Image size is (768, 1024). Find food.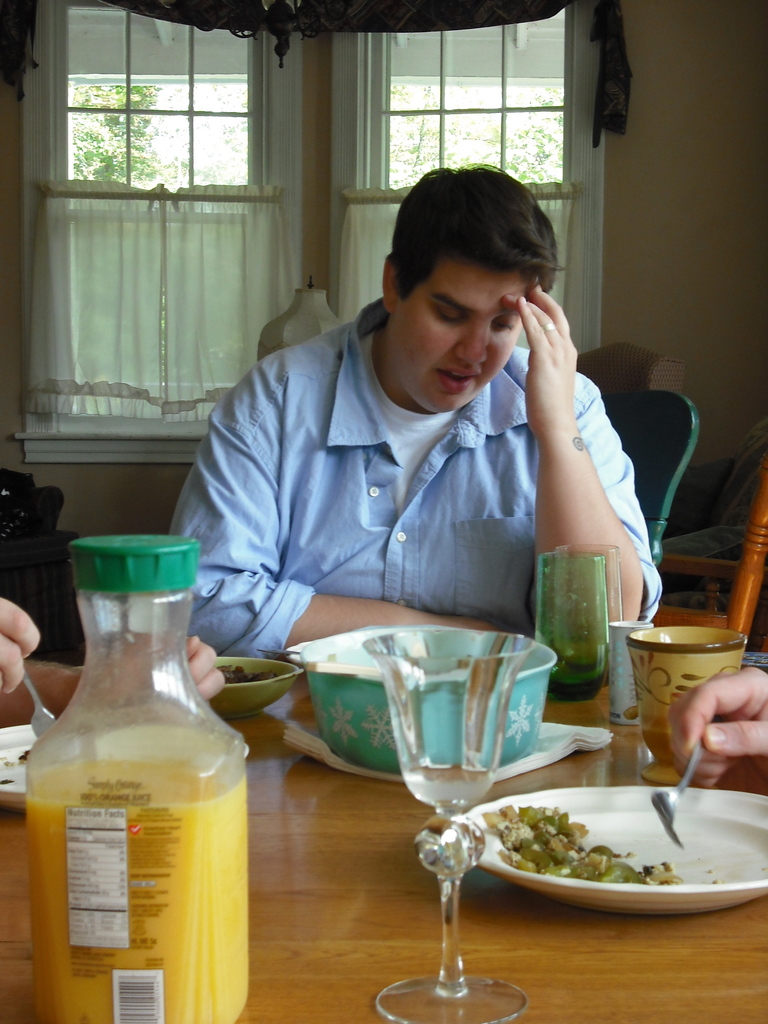
pyautogui.locateOnScreen(477, 804, 678, 876).
